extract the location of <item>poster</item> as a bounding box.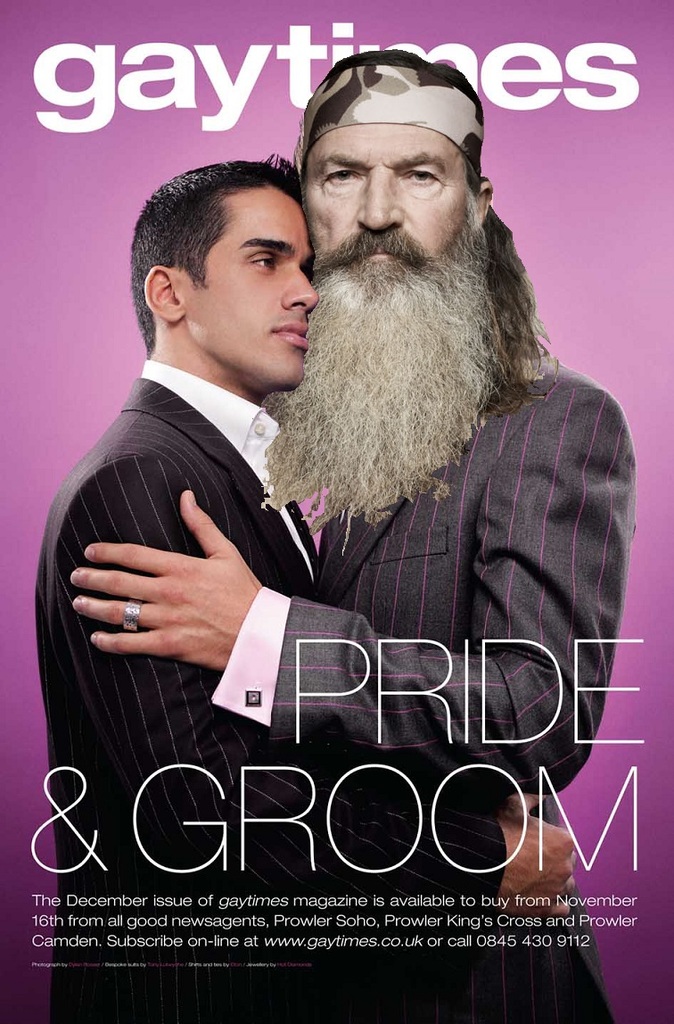
pyautogui.locateOnScreen(0, 0, 673, 1023).
